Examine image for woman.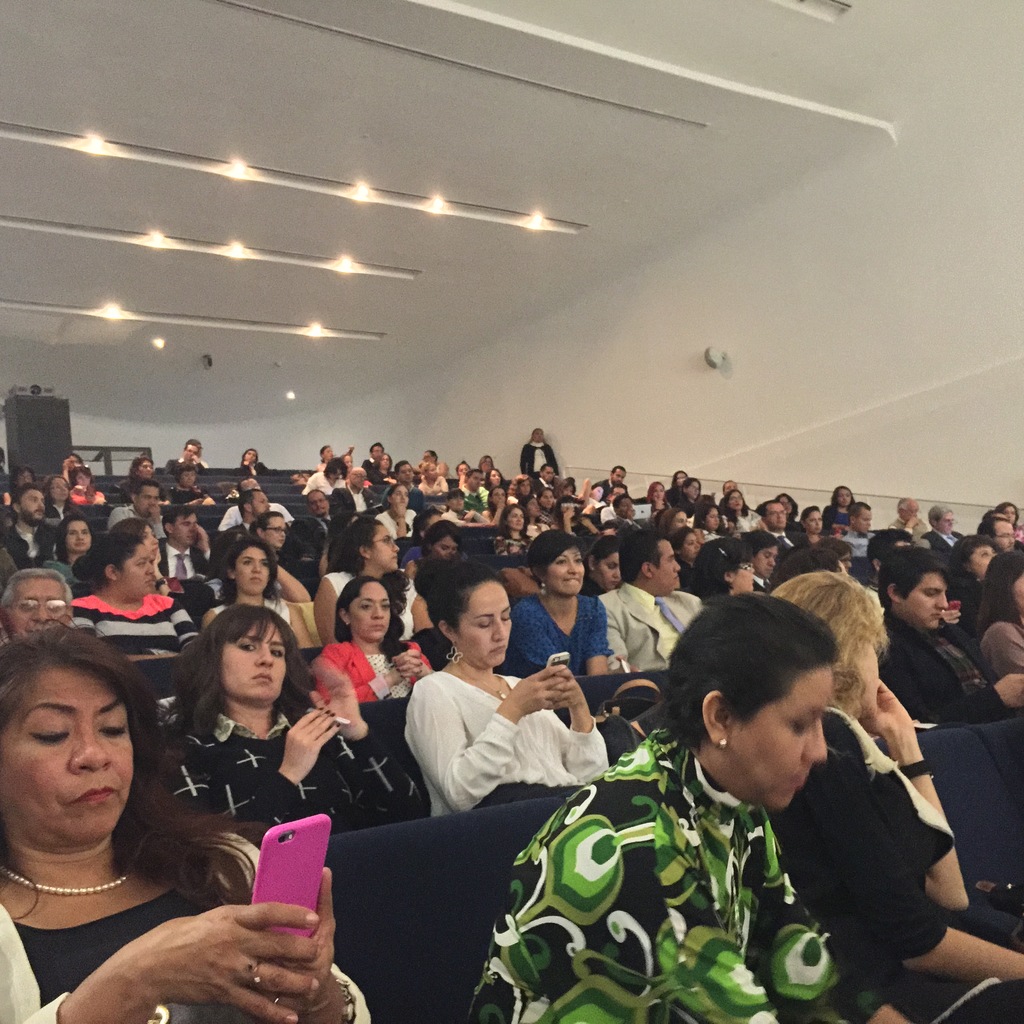
Examination result: {"left": 67, "top": 463, "right": 109, "bottom": 509}.
